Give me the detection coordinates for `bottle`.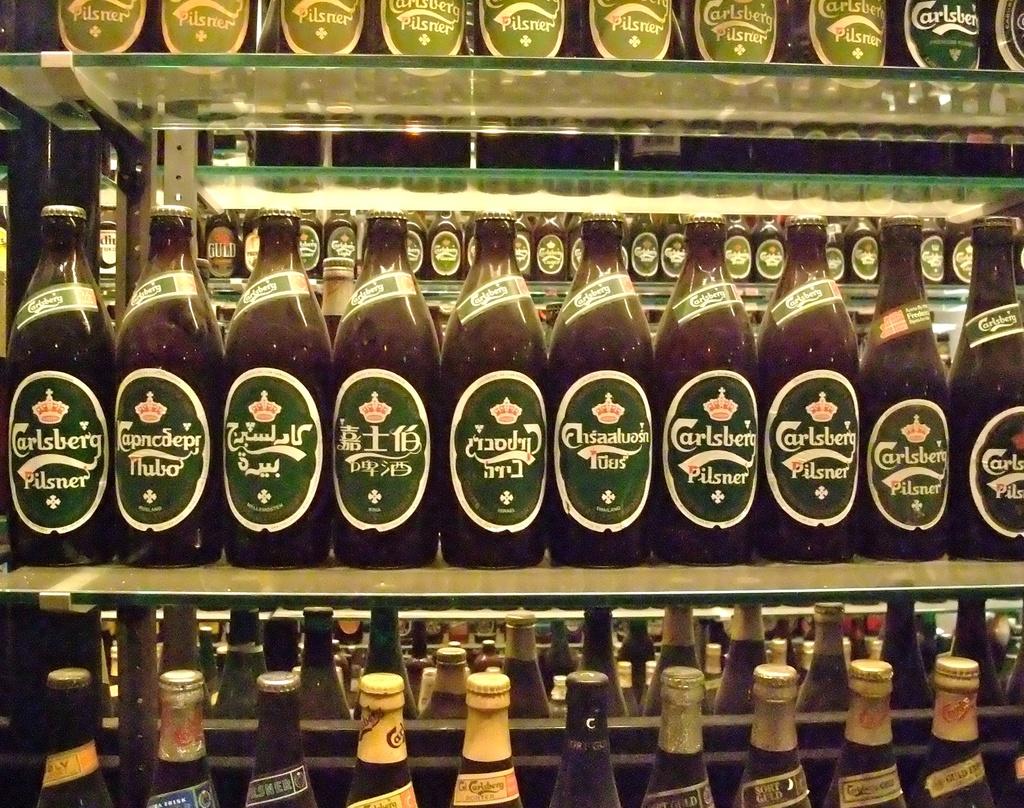
bbox(244, 672, 314, 807).
